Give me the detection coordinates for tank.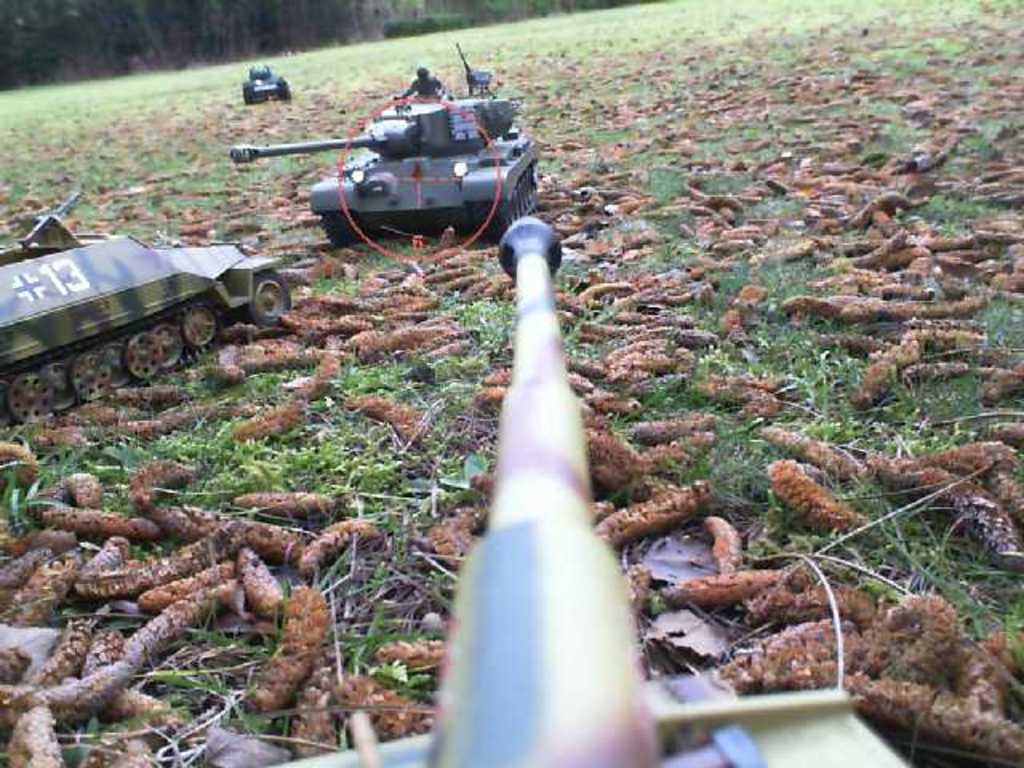
crop(232, 35, 536, 240).
